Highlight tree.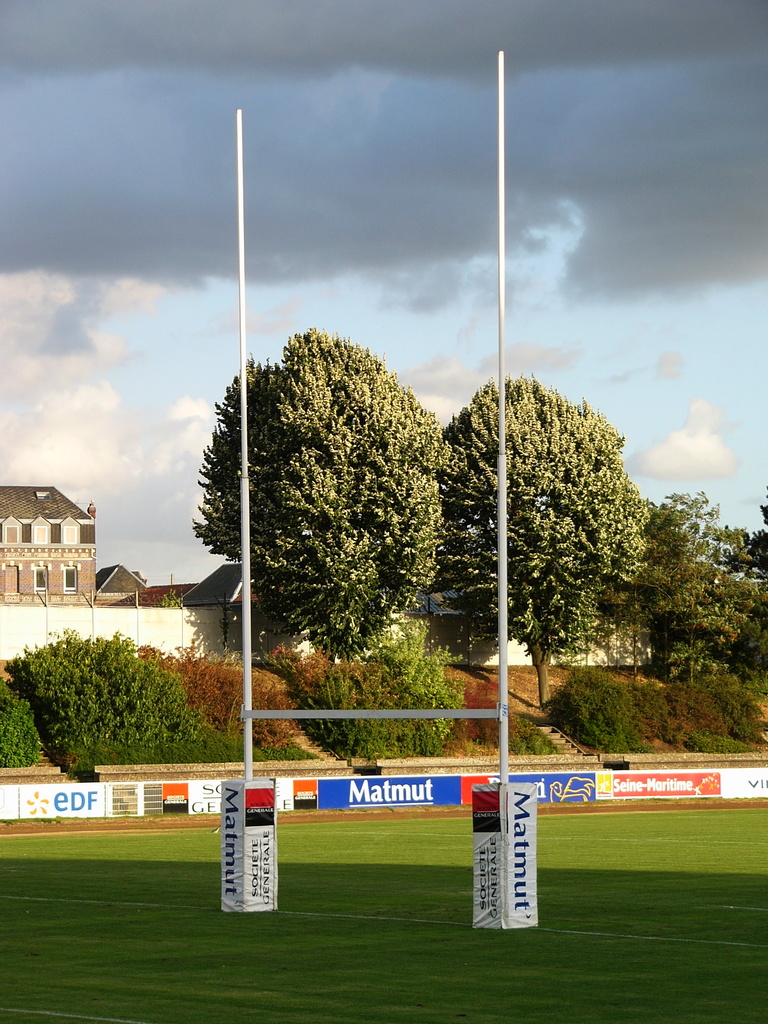
Highlighted region: <box>422,370,655,711</box>.
